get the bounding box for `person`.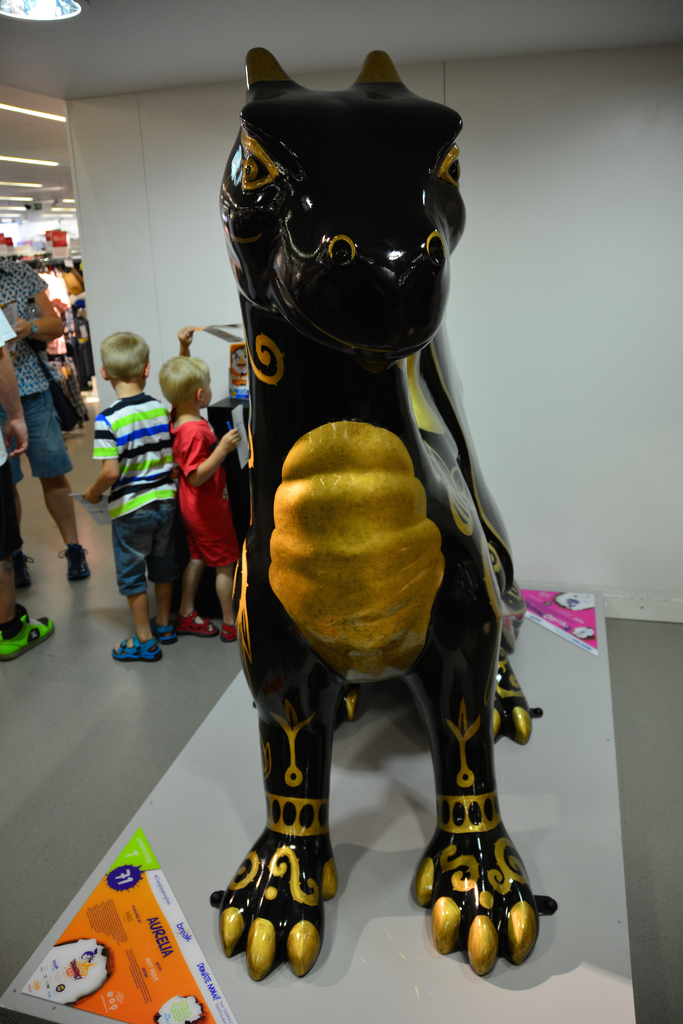
(left=0, top=245, right=73, bottom=585).
